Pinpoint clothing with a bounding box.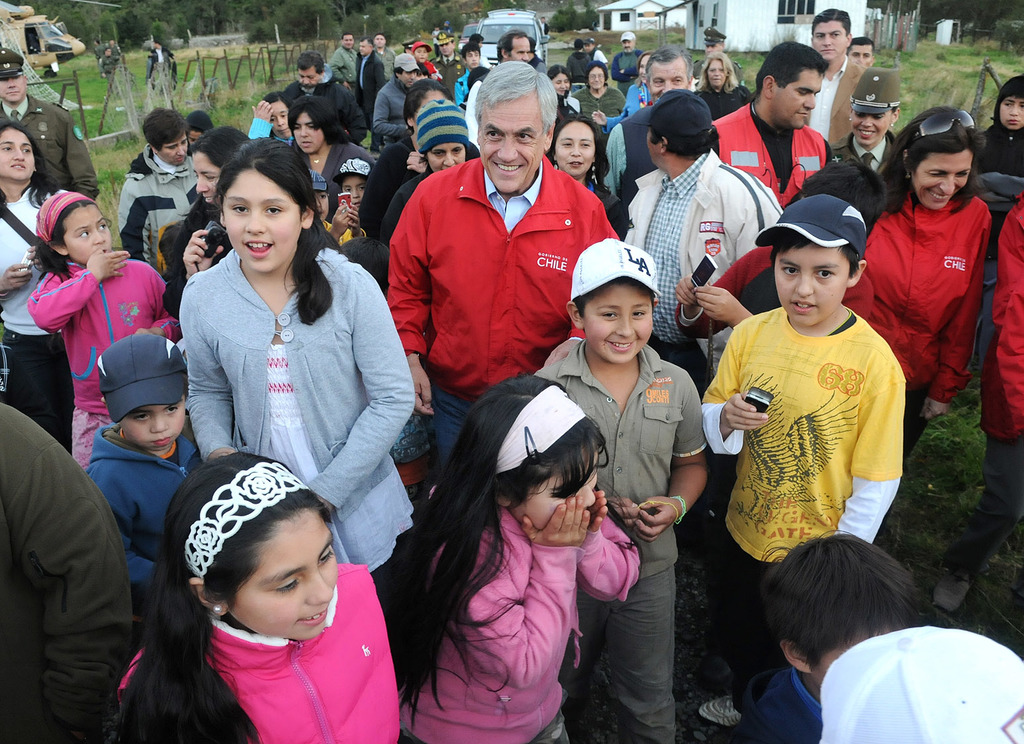
box(836, 132, 893, 175).
